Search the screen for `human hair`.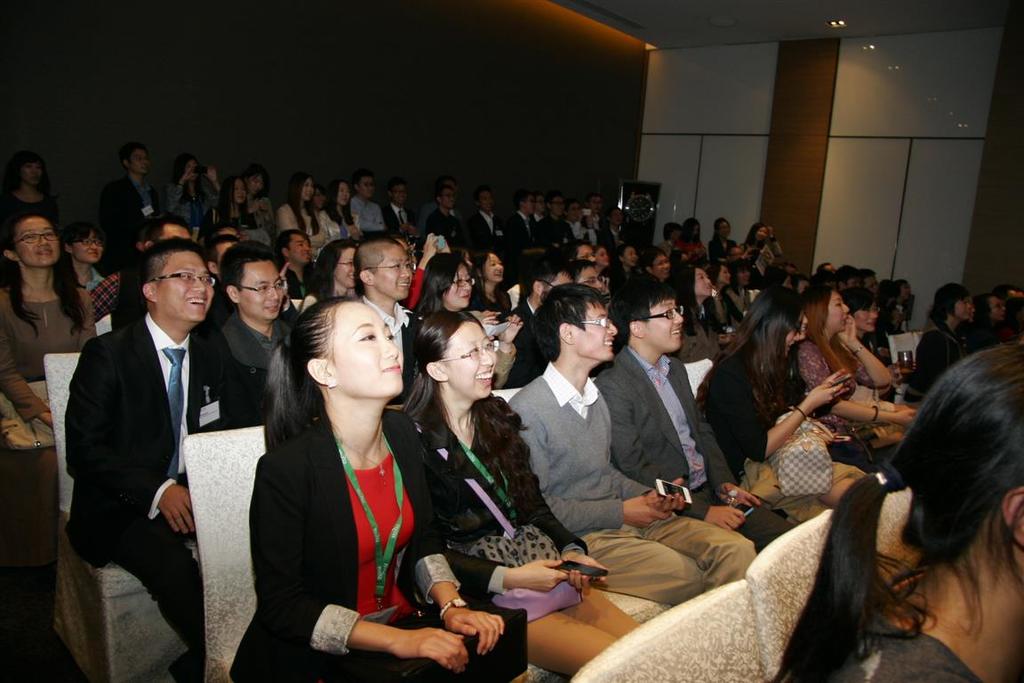
Found at box(809, 282, 837, 355).
